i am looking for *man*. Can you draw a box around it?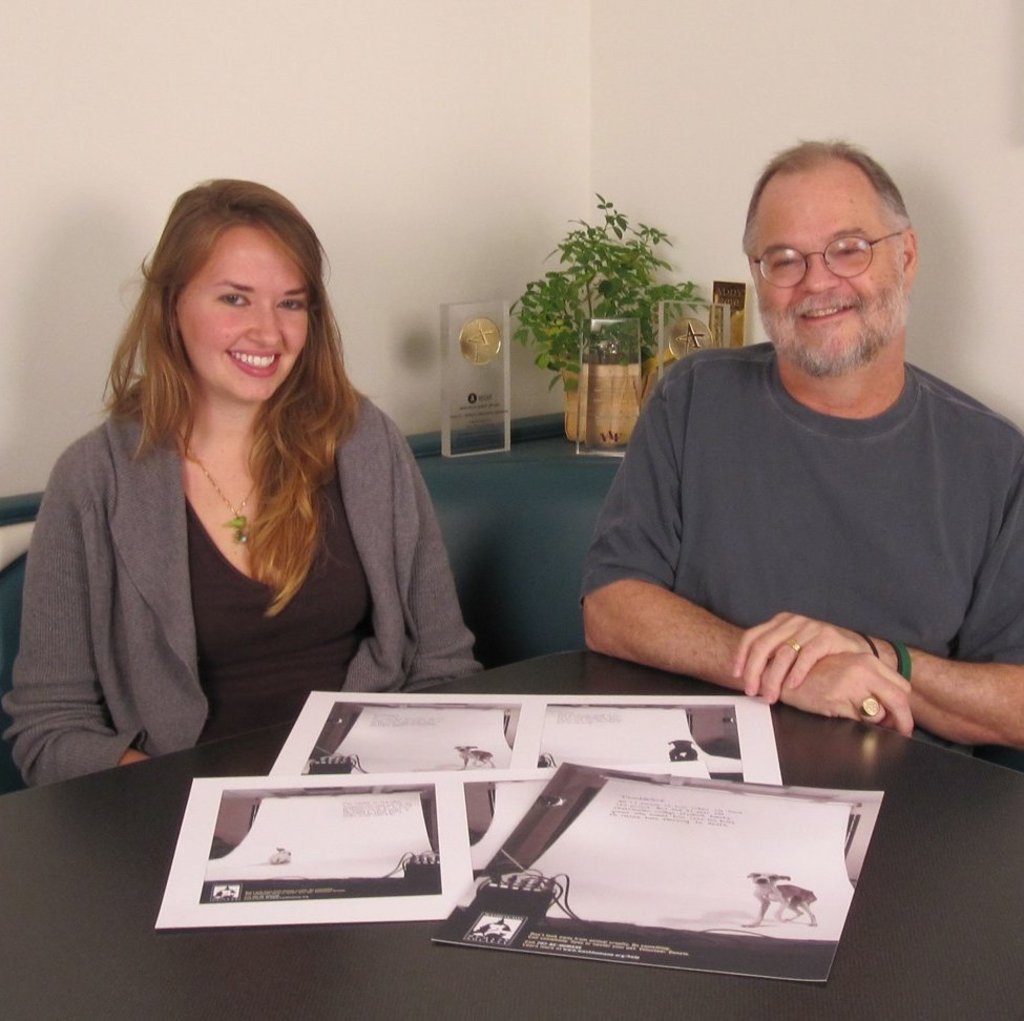
Sure, the bounding box is (537,147,1023,753).
